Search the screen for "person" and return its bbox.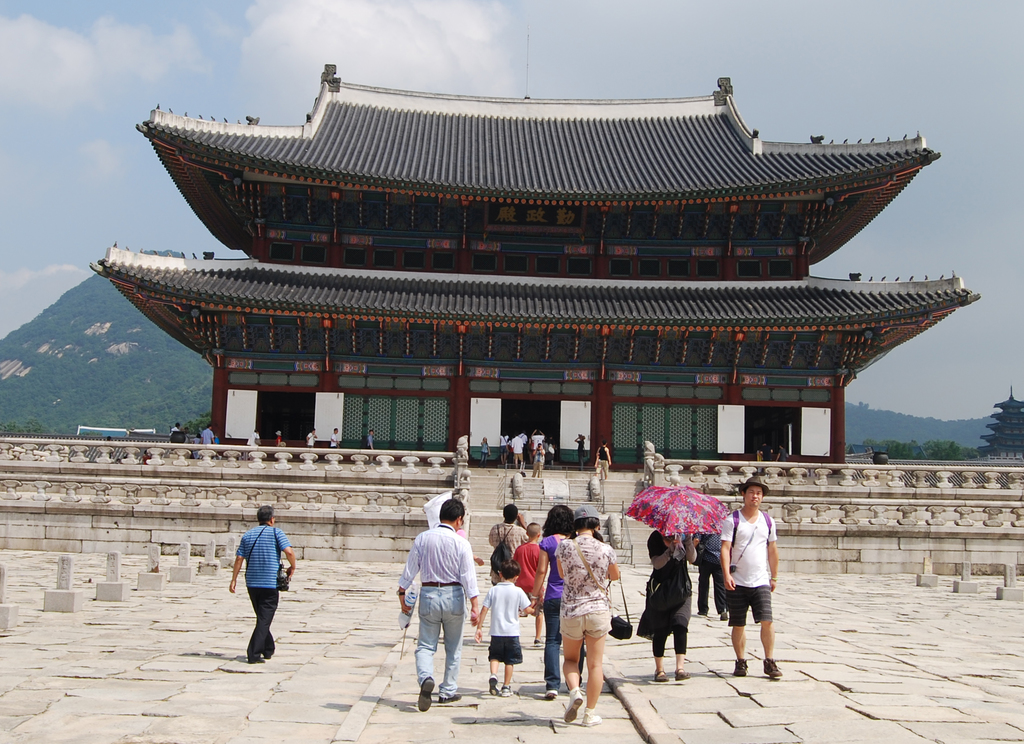
Found: select_region(590, 442, 610, 480).
